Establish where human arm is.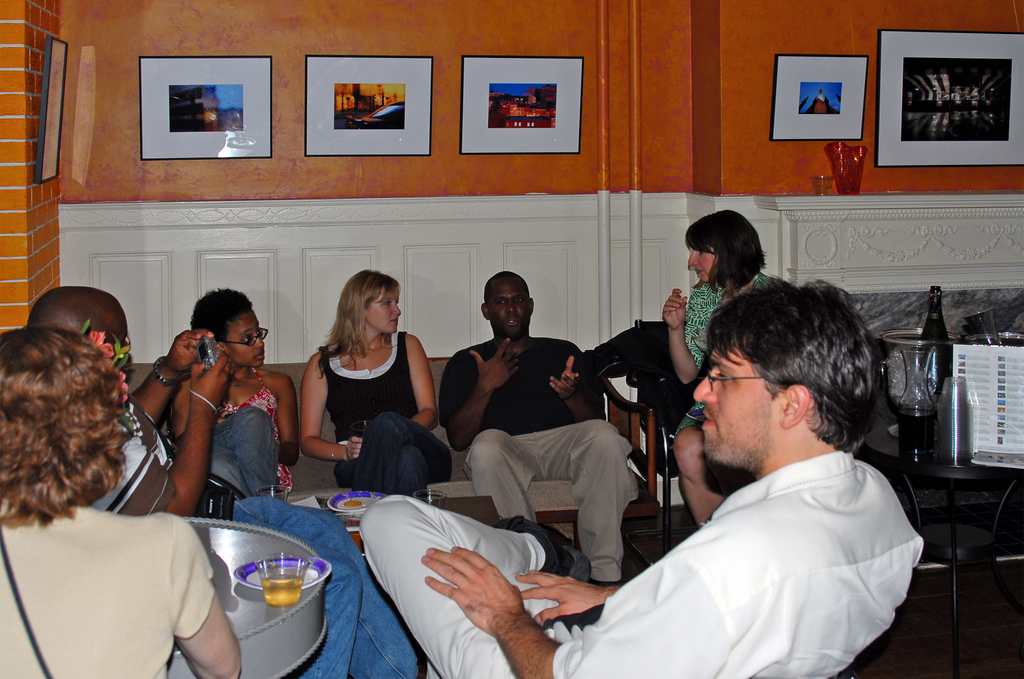
Established at 419 531 750 678.
